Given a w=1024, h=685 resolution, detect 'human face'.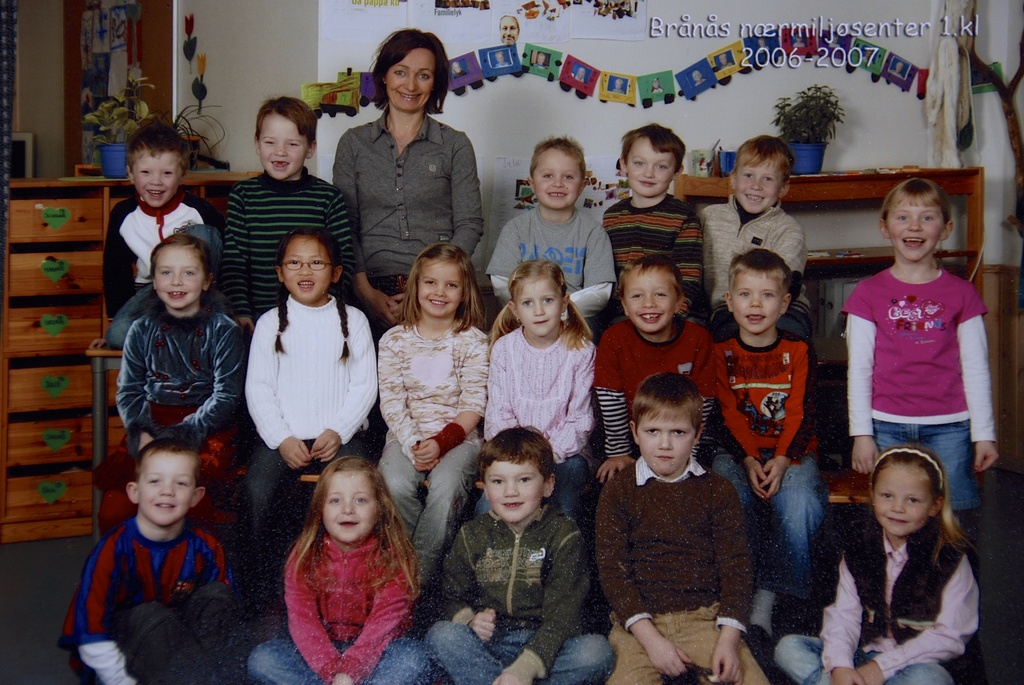
region(614, 81, 625, 89).
